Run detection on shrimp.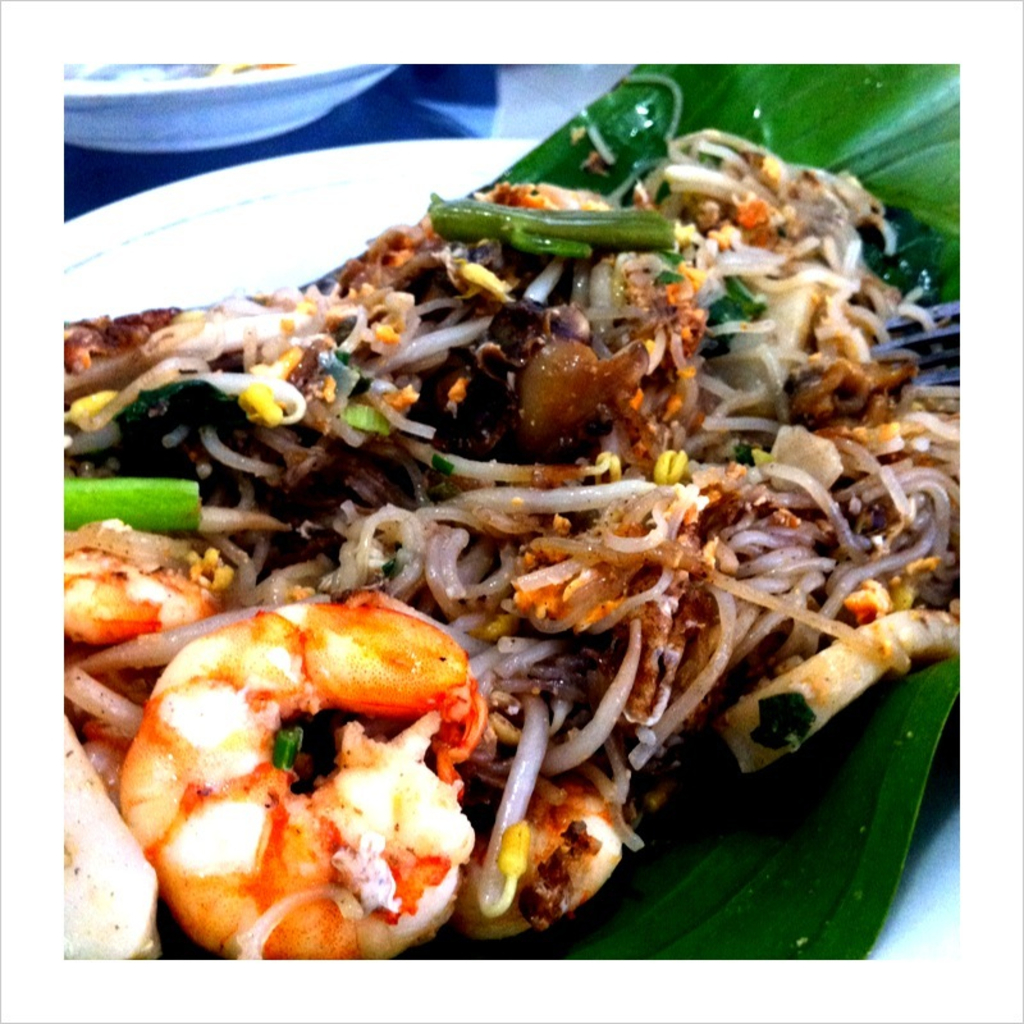
Result: pyautogui.locateOnScreen(125, 595, 483, 968).
